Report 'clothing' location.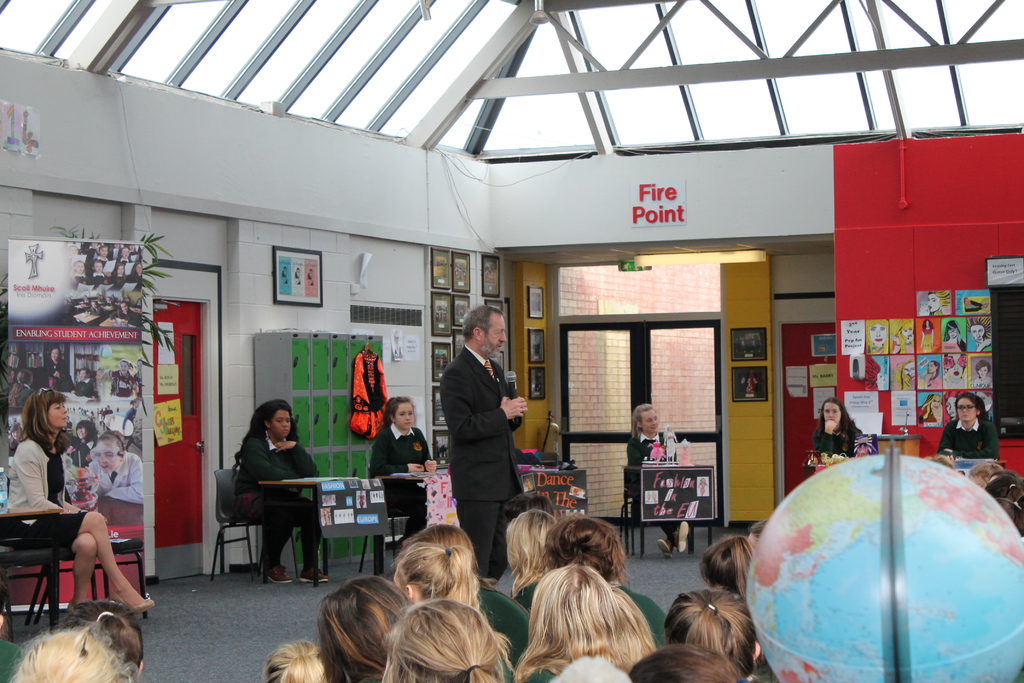
Report: [left=15, top=383, right=30, bottom=407].
